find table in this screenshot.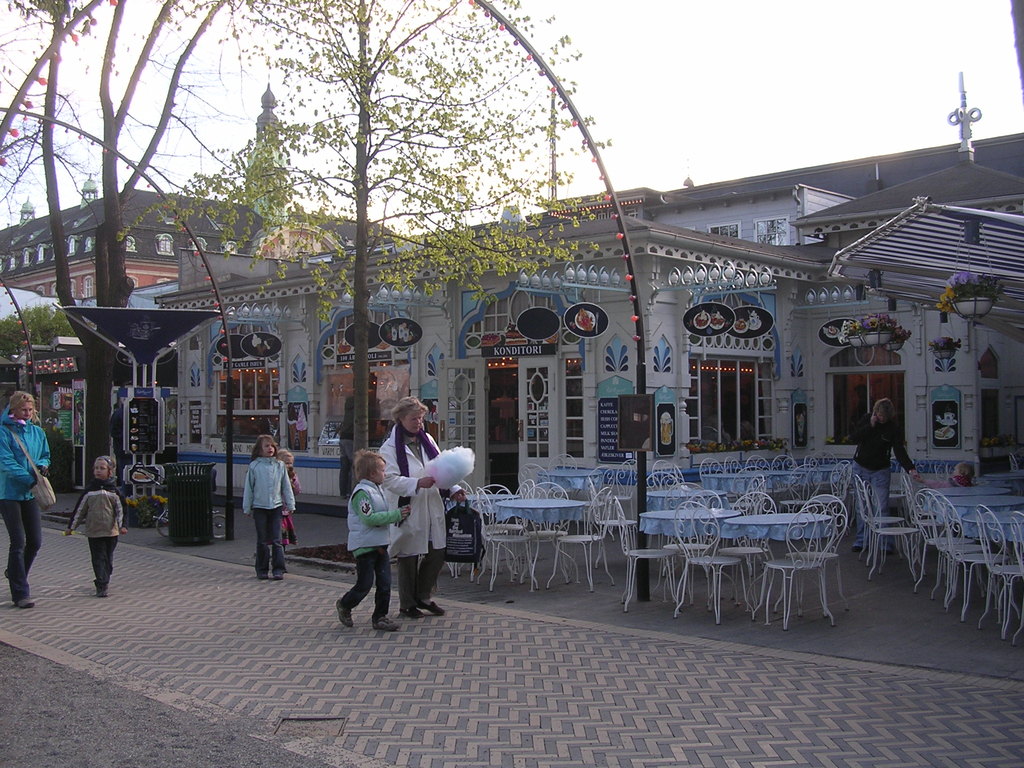
The bounding box for table is bbox(641, 508, 744, 546).
